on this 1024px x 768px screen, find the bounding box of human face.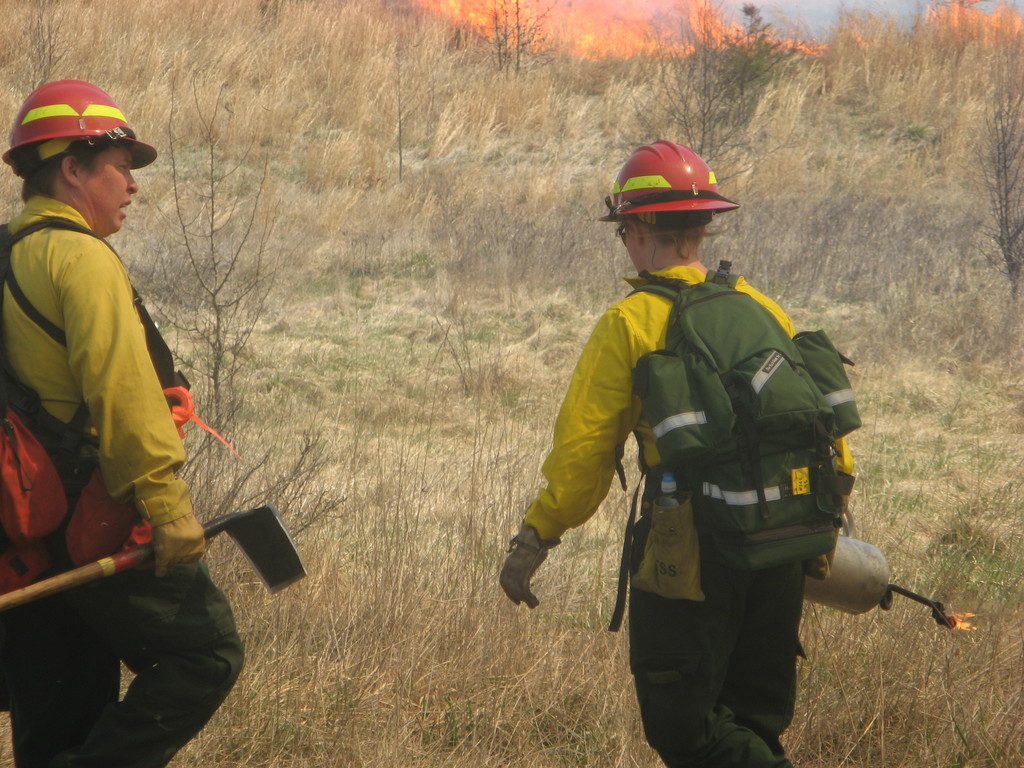
Bounding box: (91,145,138,233).
